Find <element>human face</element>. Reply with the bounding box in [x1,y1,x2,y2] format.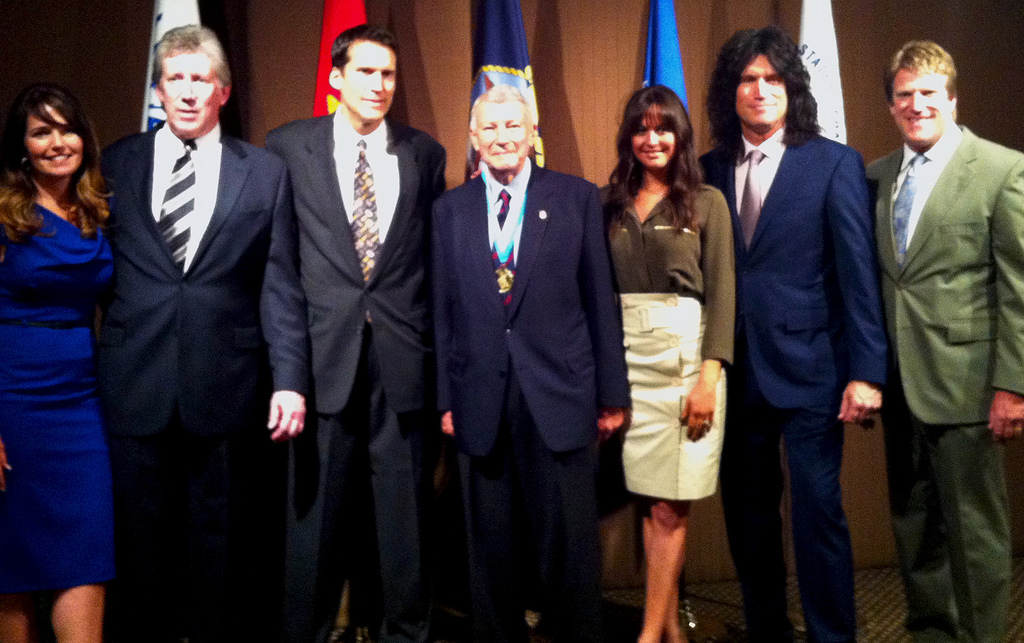
[24,101,89,178].
